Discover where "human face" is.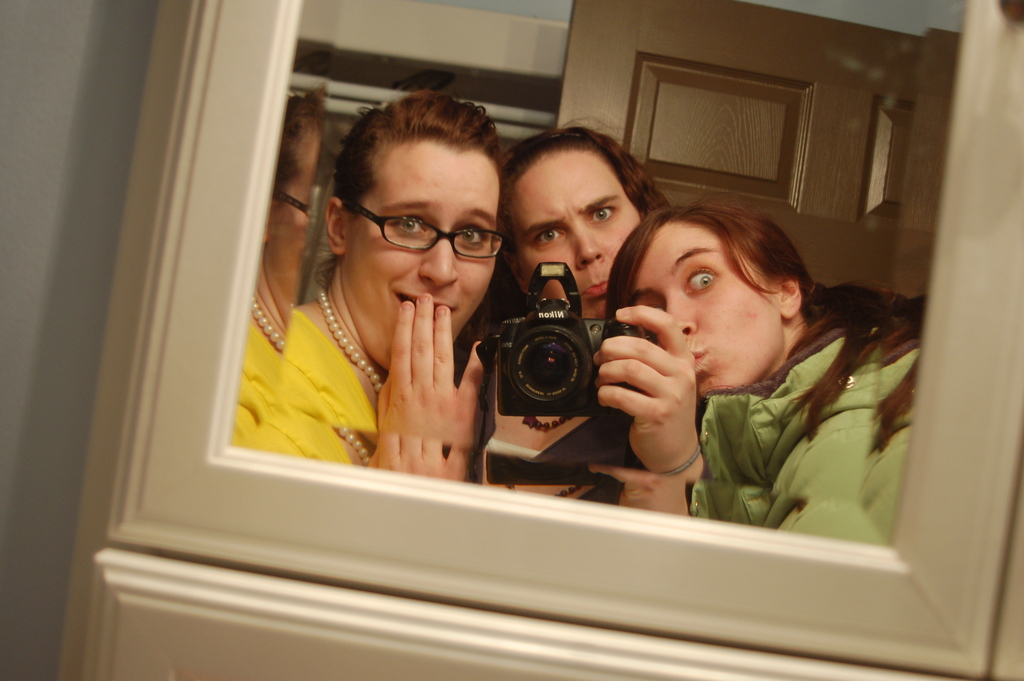
Discovered at [513,150,640,324].
